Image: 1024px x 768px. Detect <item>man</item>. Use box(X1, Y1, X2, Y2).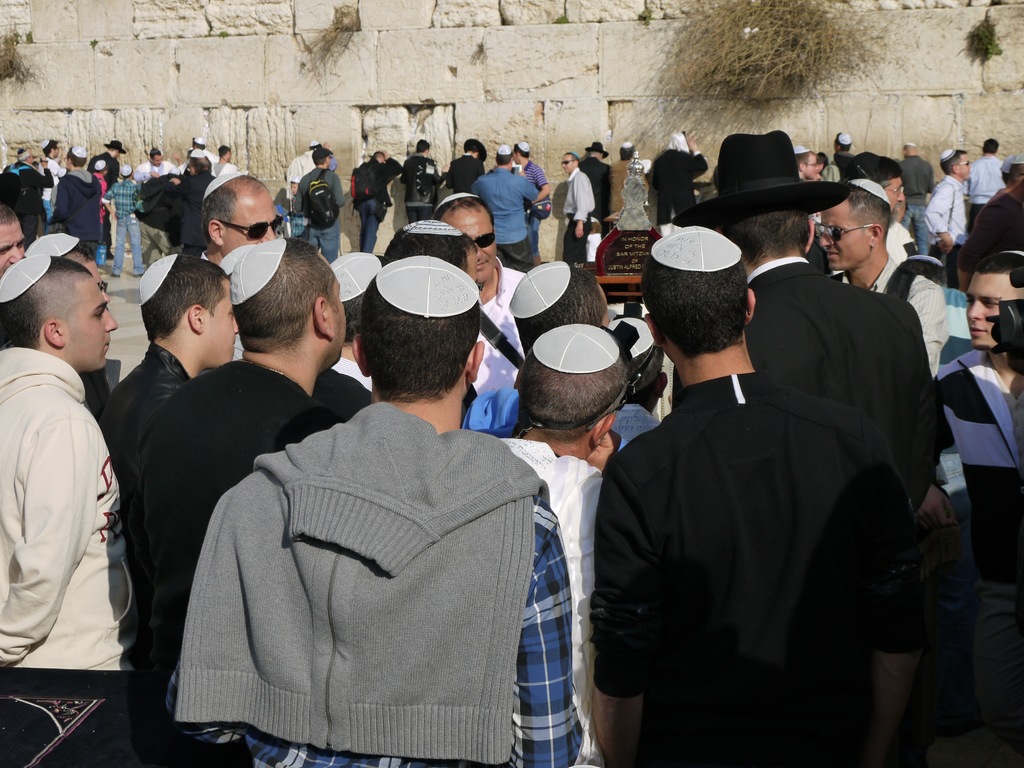
box(670, 130, 950, 493).
